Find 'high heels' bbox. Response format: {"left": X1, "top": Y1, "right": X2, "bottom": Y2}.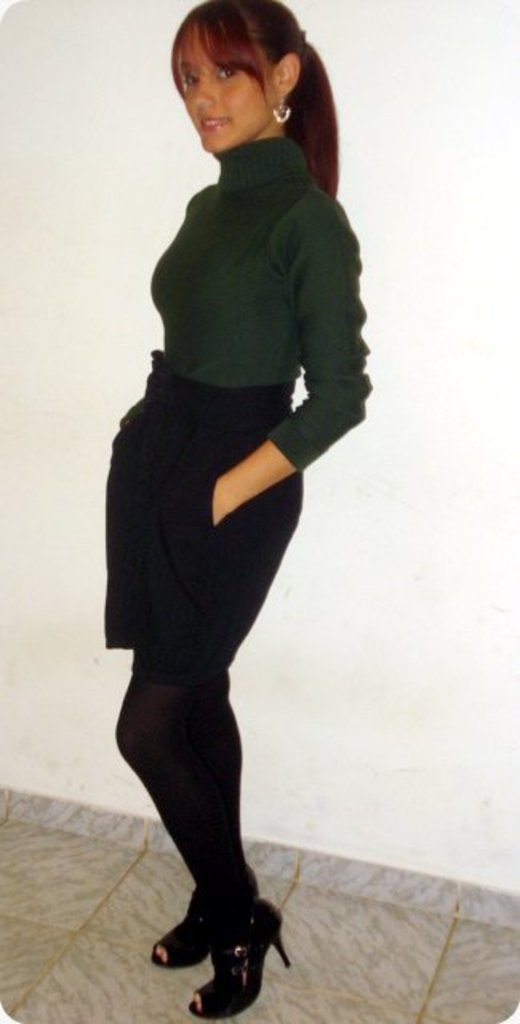
{"left": 190, "top": 901, "right": 290, "bottom": 1014}.
